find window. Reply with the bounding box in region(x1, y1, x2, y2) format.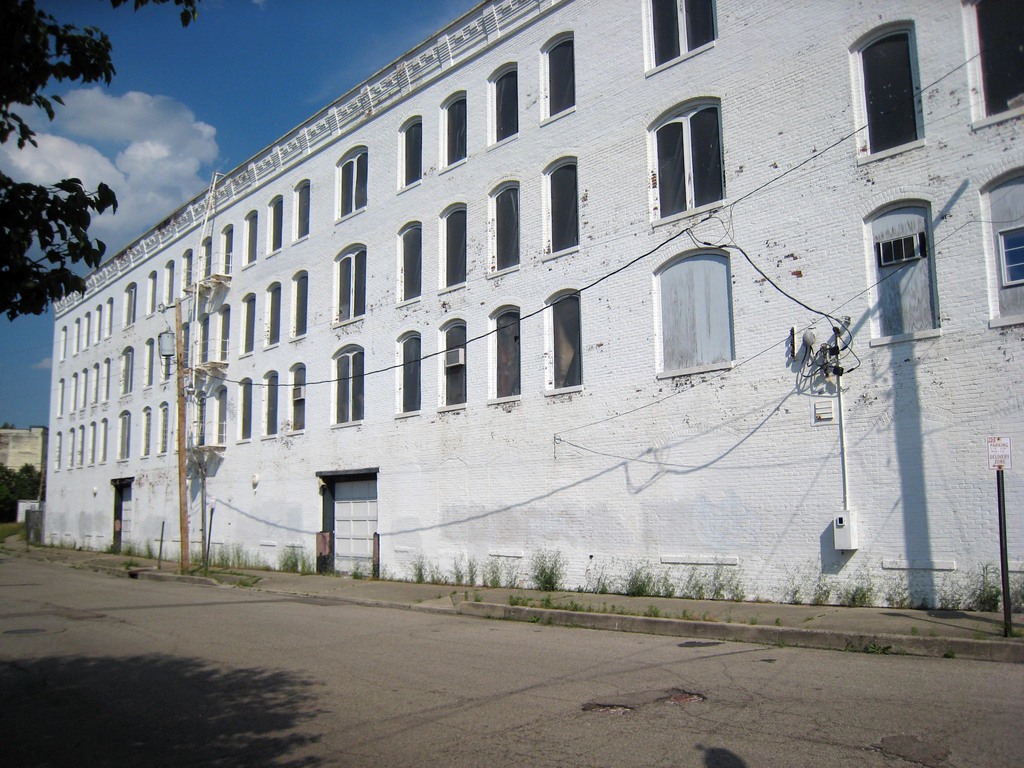
region(58, 382, 65, 415).
